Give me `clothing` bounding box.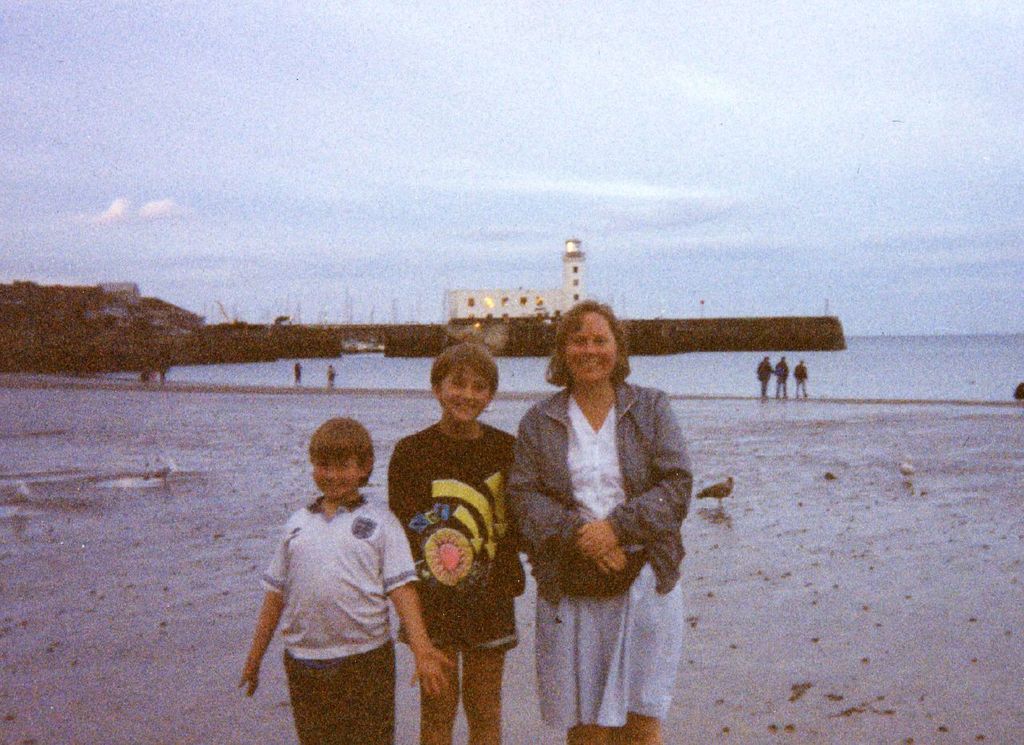
[left=323, top=361, right=342, bottom=391].
